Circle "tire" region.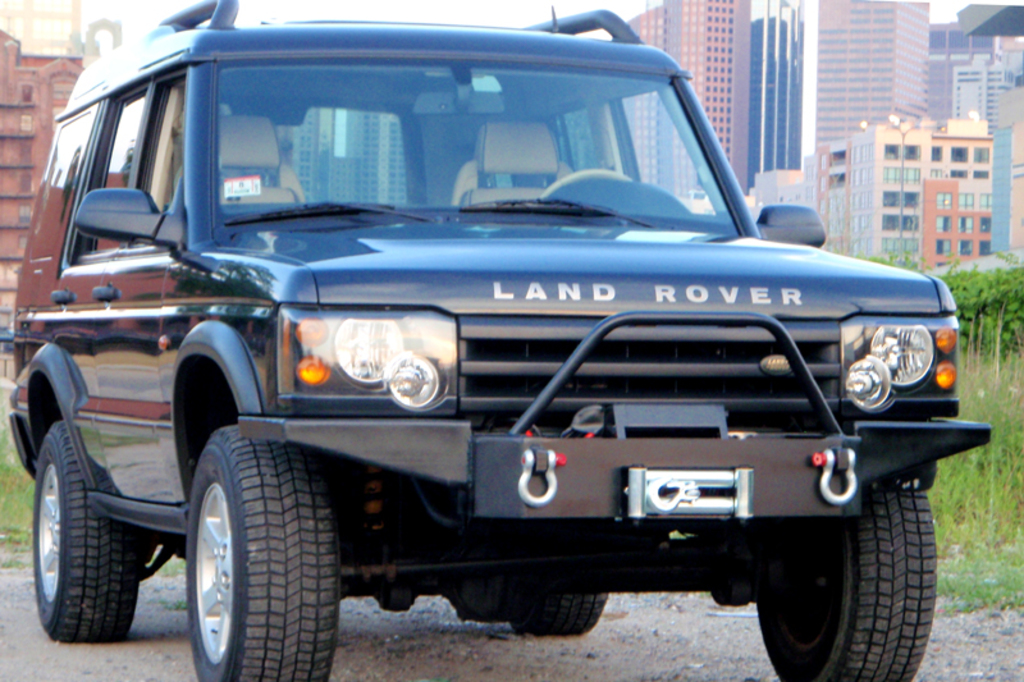
Region: 182 426 337 681.
